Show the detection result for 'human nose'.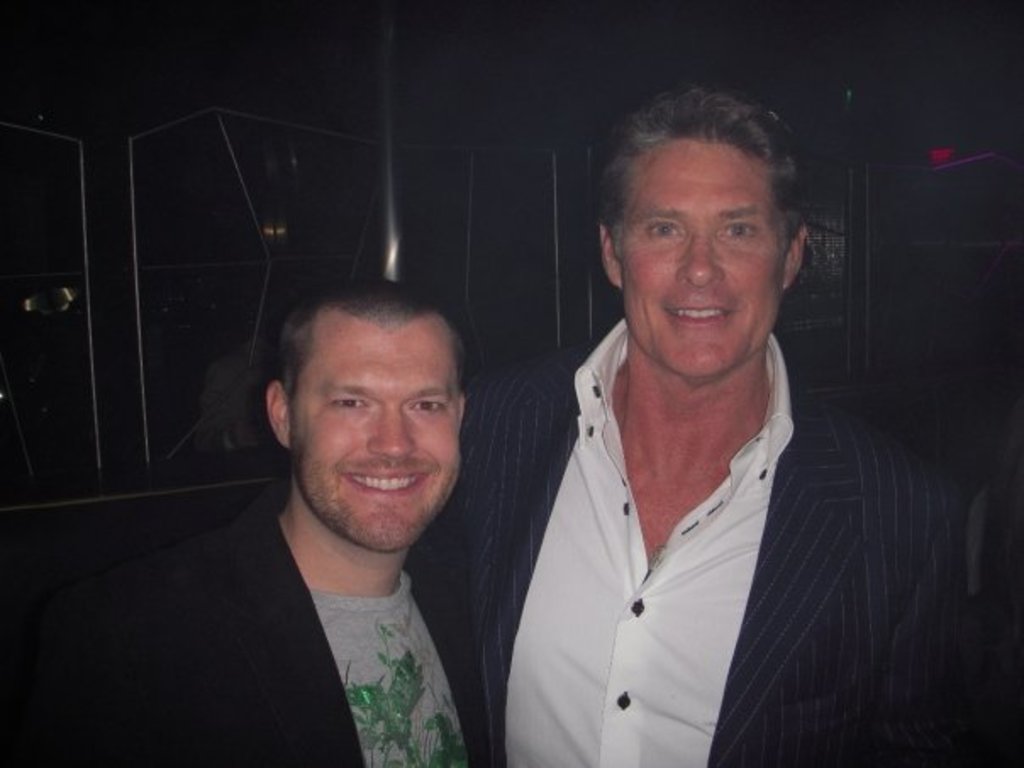
676, 227, 722, 281.
